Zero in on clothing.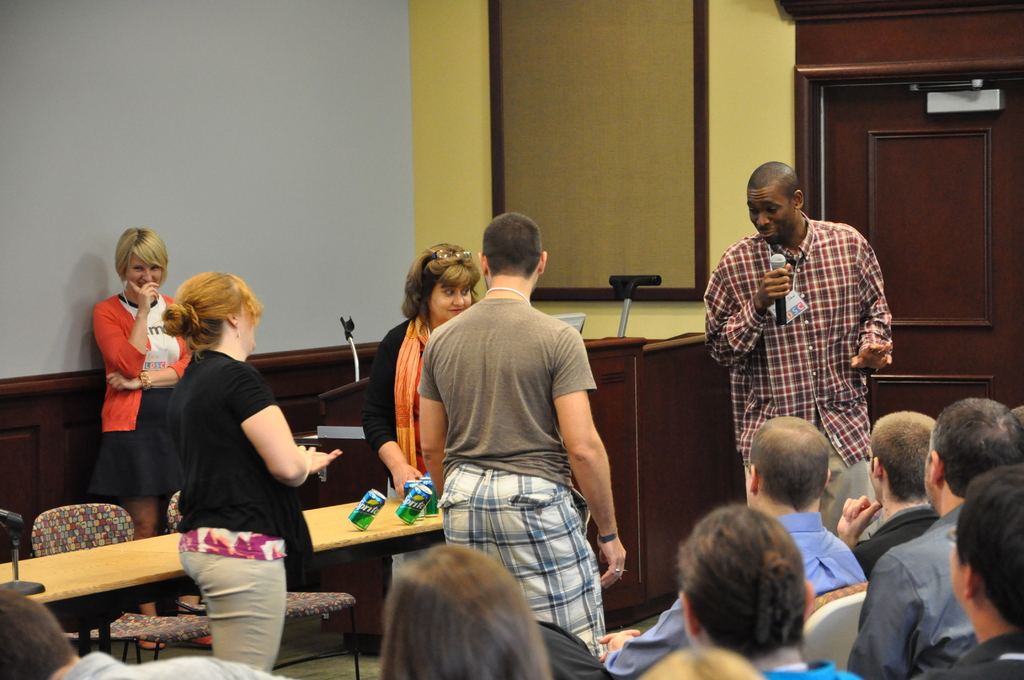
Zeroed in: bbox(47, 649, 286, 679).
